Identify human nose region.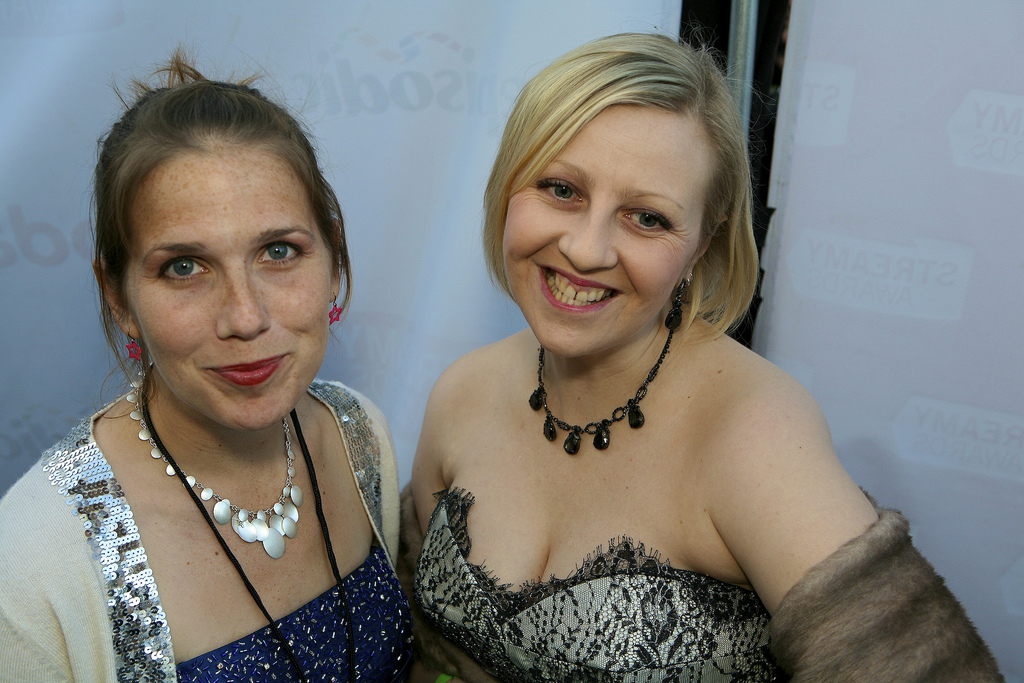
Region: (left=216, top=252, right=275, bottom=341).
